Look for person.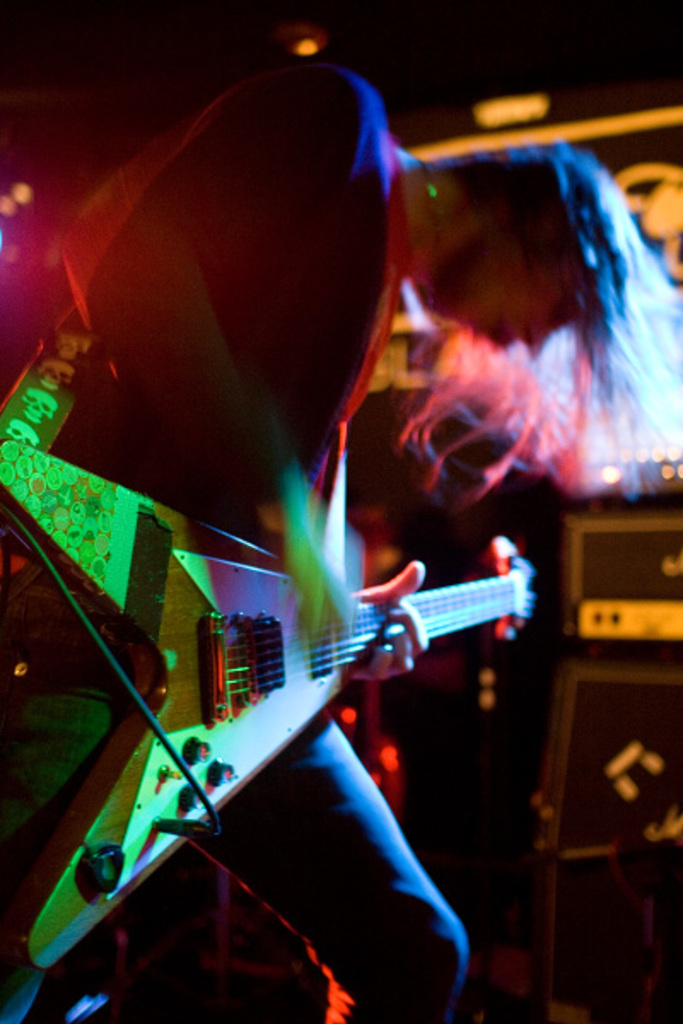
Found: crop(0, 51, 681, 1014).
